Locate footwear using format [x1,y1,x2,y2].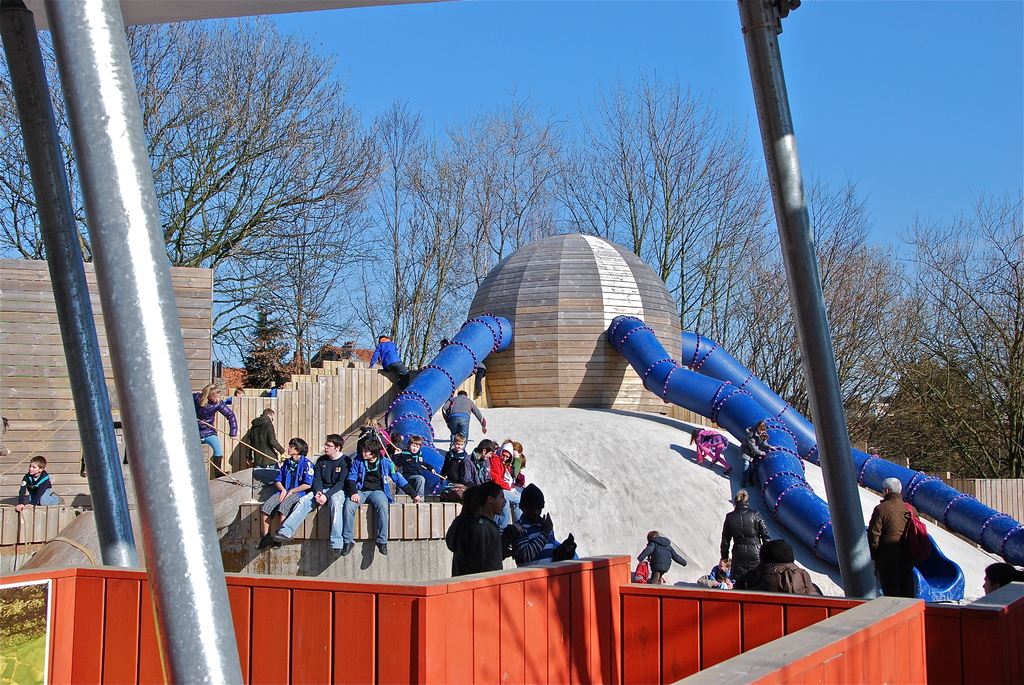
[740,478,747,488].
